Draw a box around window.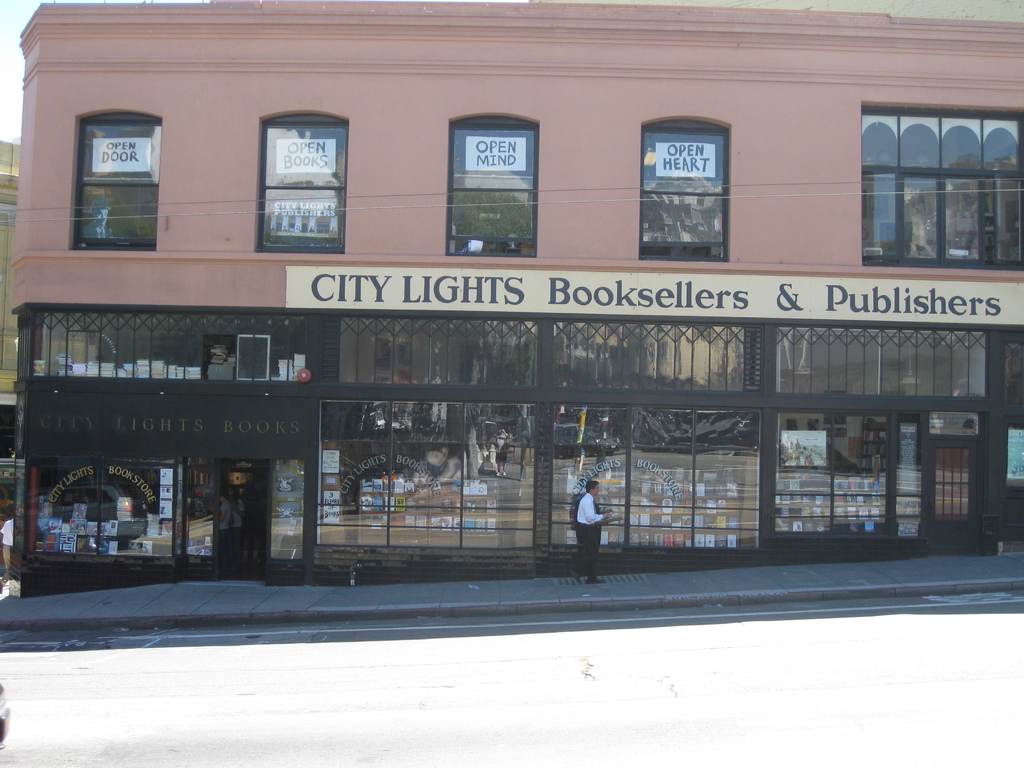
444:116:535:259.
